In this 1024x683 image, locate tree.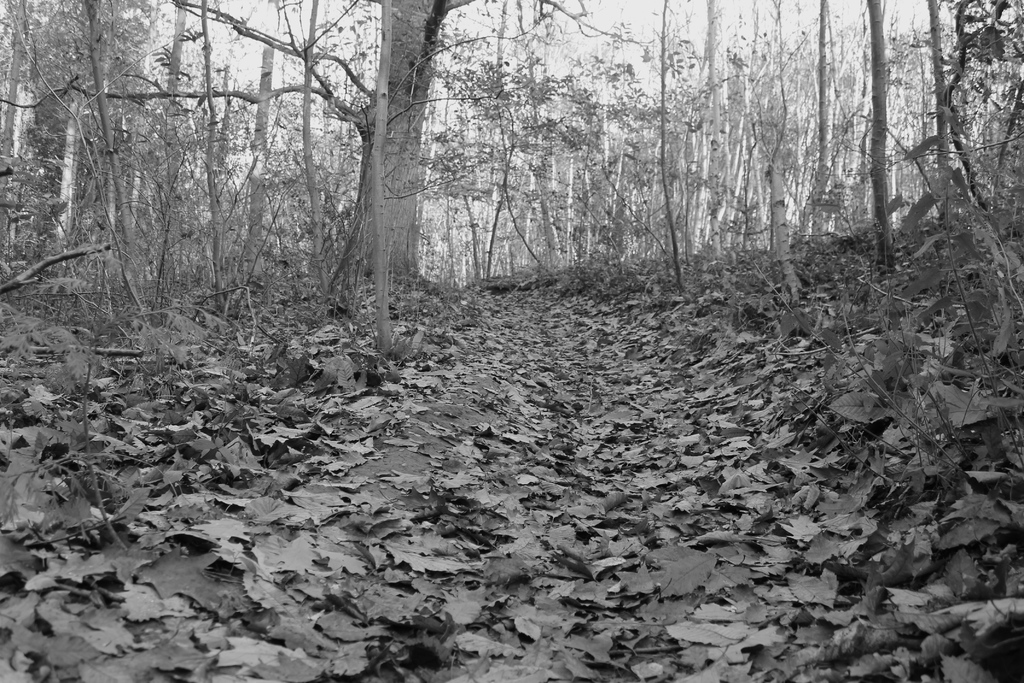
Bounding box: crop(928, 0, 958, 233).
